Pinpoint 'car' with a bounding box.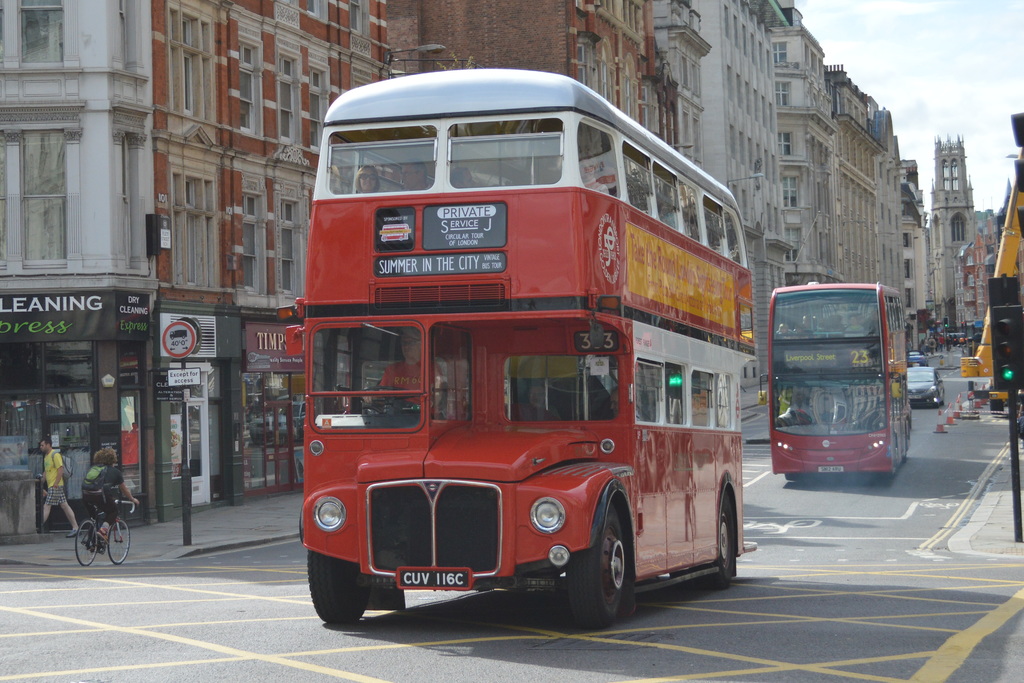
(left=900, top=364, right=945, bottom=410).
